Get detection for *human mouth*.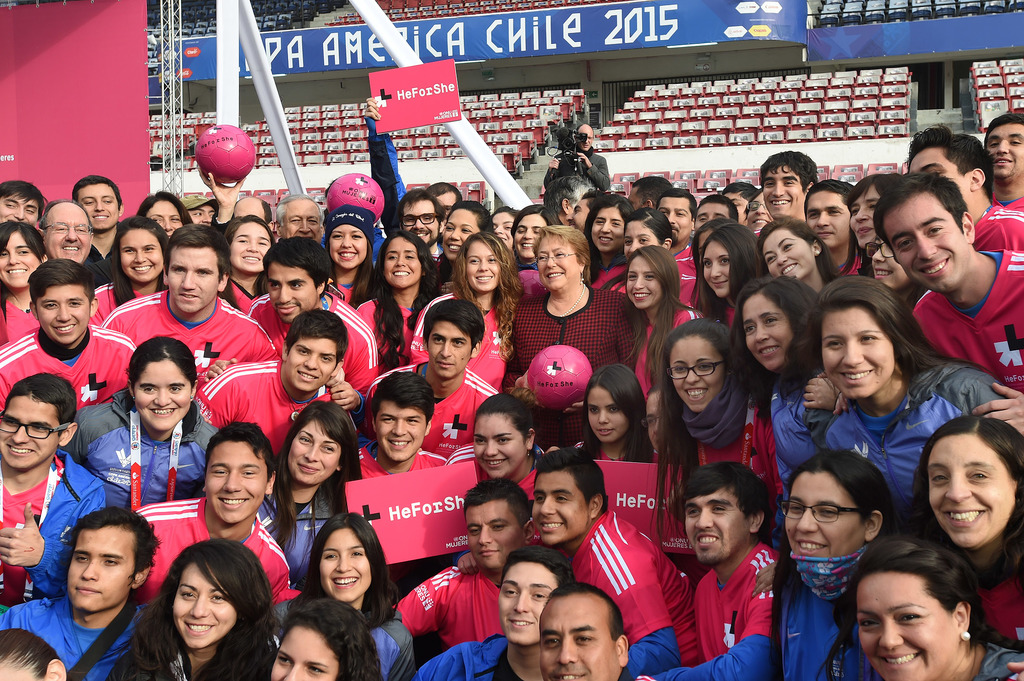
Detection: [274,300,298,315].
